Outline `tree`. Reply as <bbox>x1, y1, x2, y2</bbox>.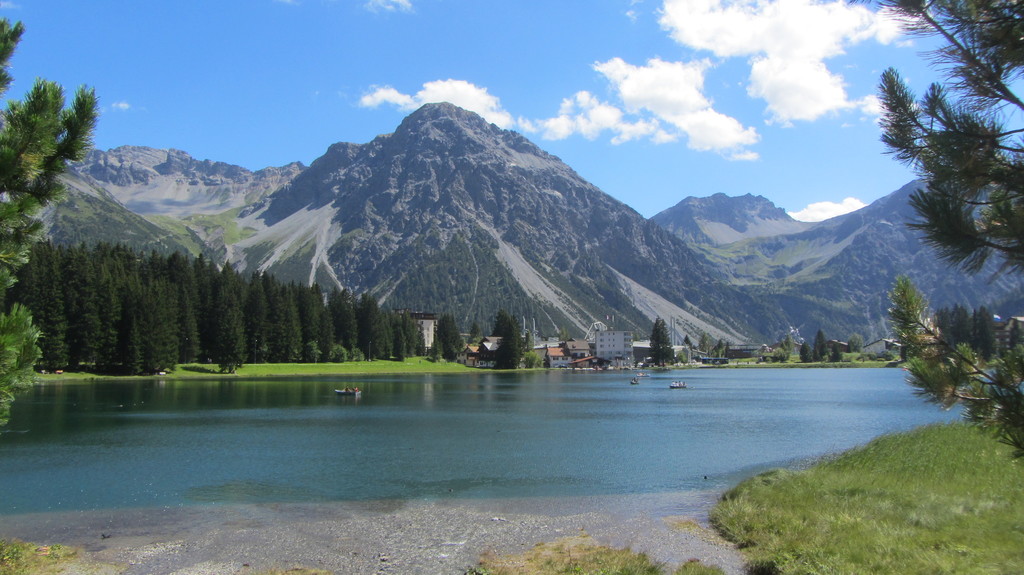
<bbox>434, 312, 463, 362</bbox>.
